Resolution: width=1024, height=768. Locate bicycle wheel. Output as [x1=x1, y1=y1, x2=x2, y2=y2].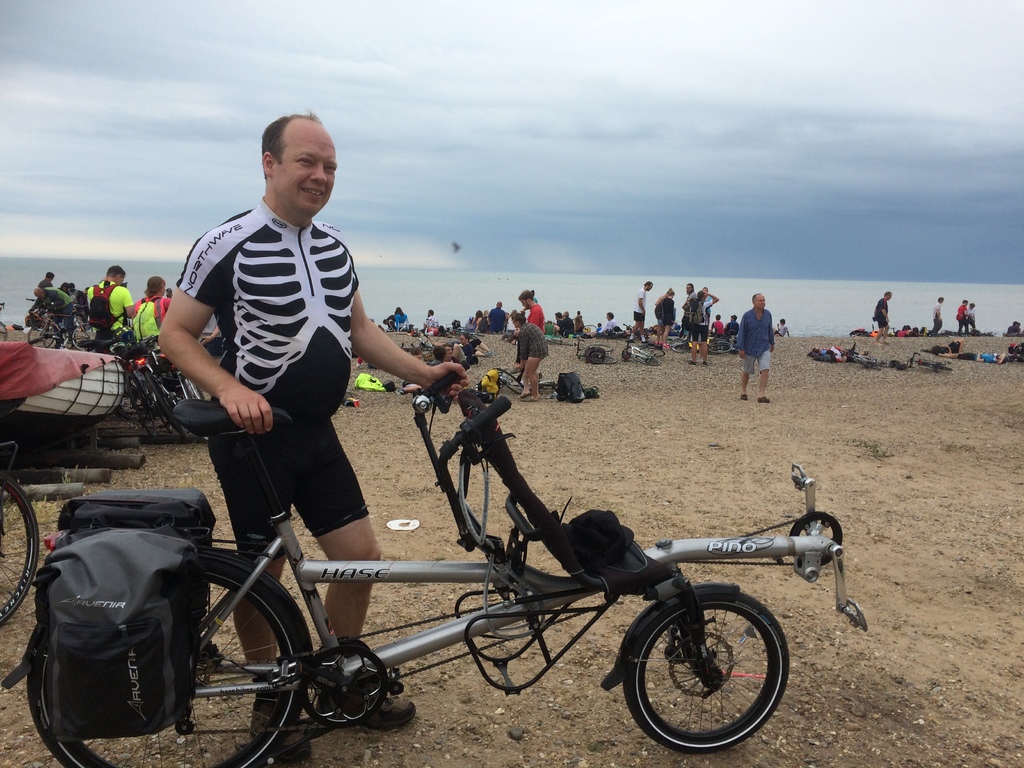
[x1=76, y1=321, x2=95, y2=352].
